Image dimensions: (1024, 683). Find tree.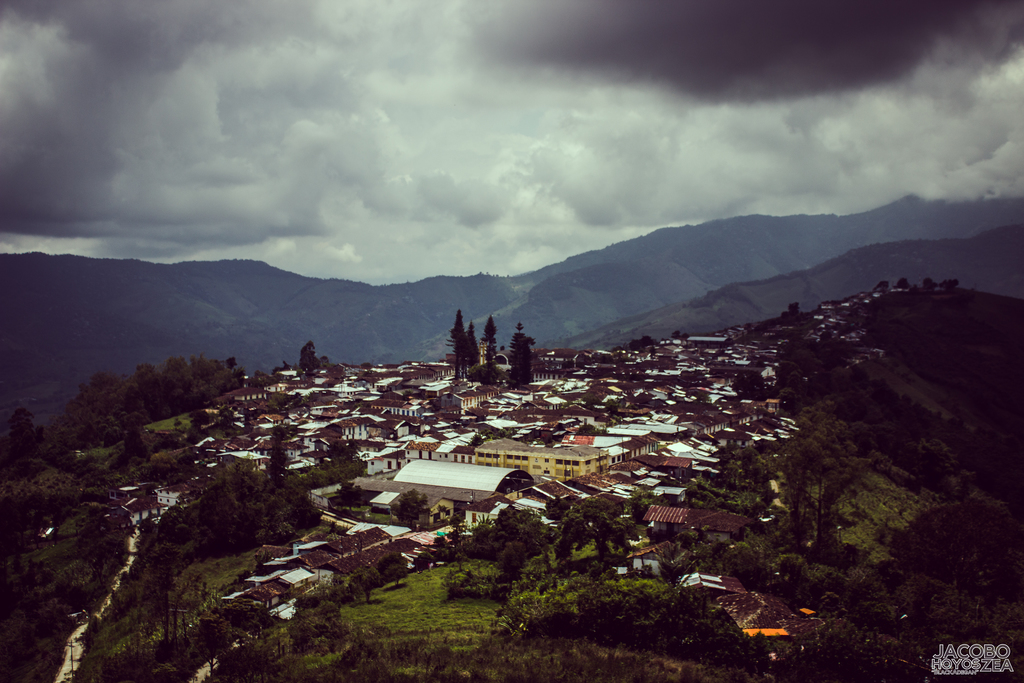
detection(345, 563, 384, 598).
